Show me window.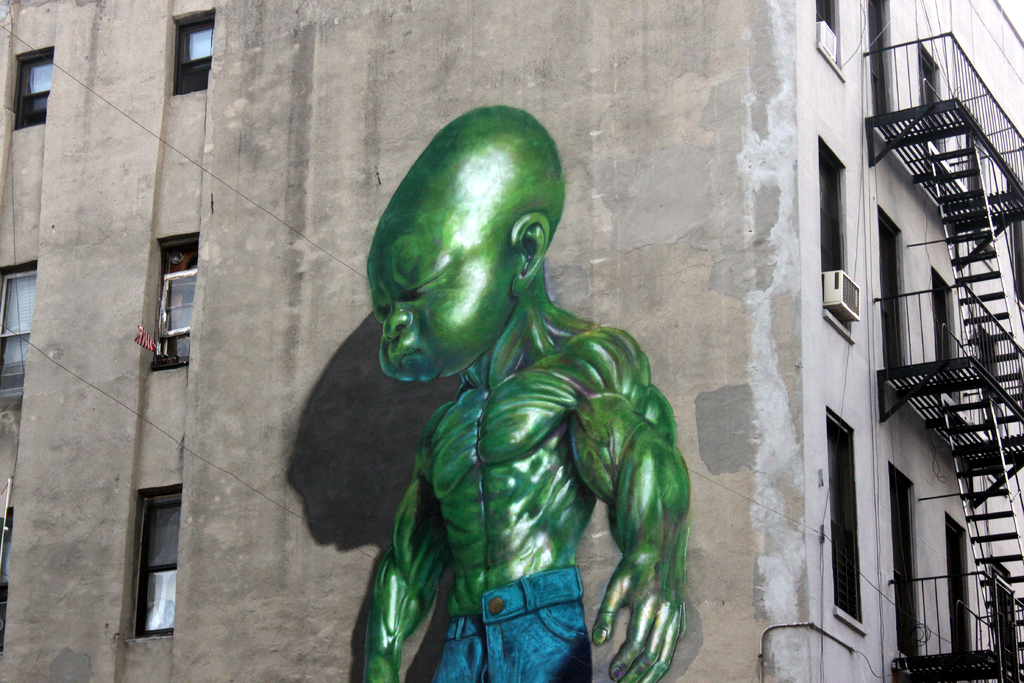
window is here: [left=3, top=270, right=44, bottom=398].
